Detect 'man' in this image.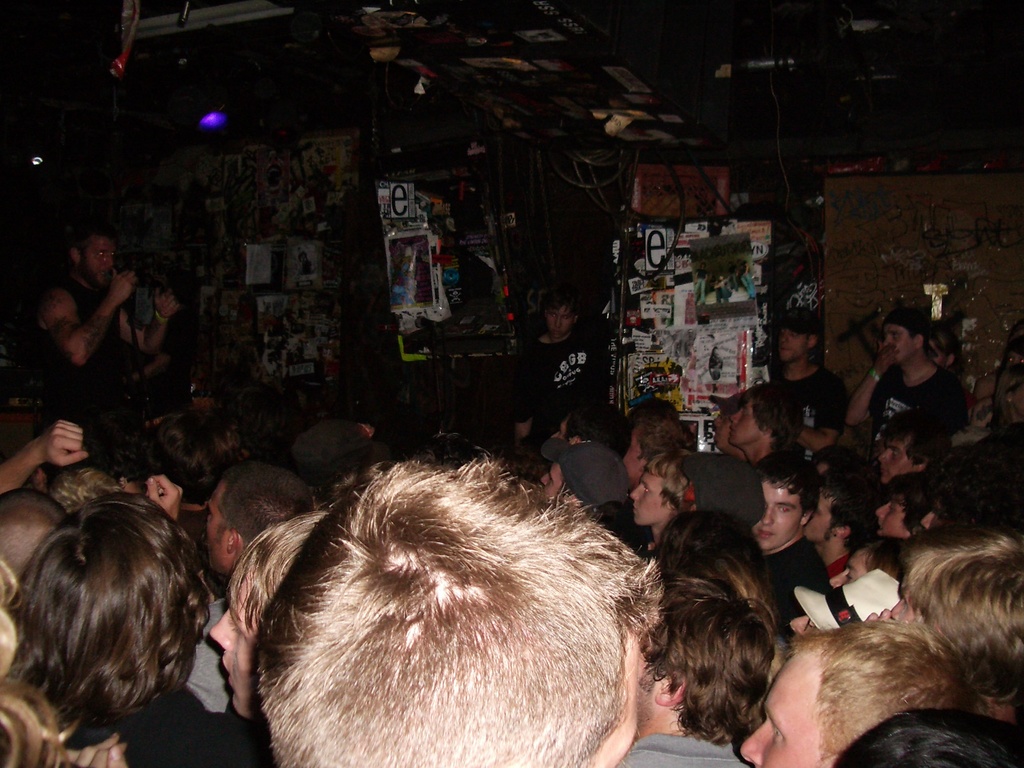
Detection: [left=515, top=296, right=607, bottom=440].
